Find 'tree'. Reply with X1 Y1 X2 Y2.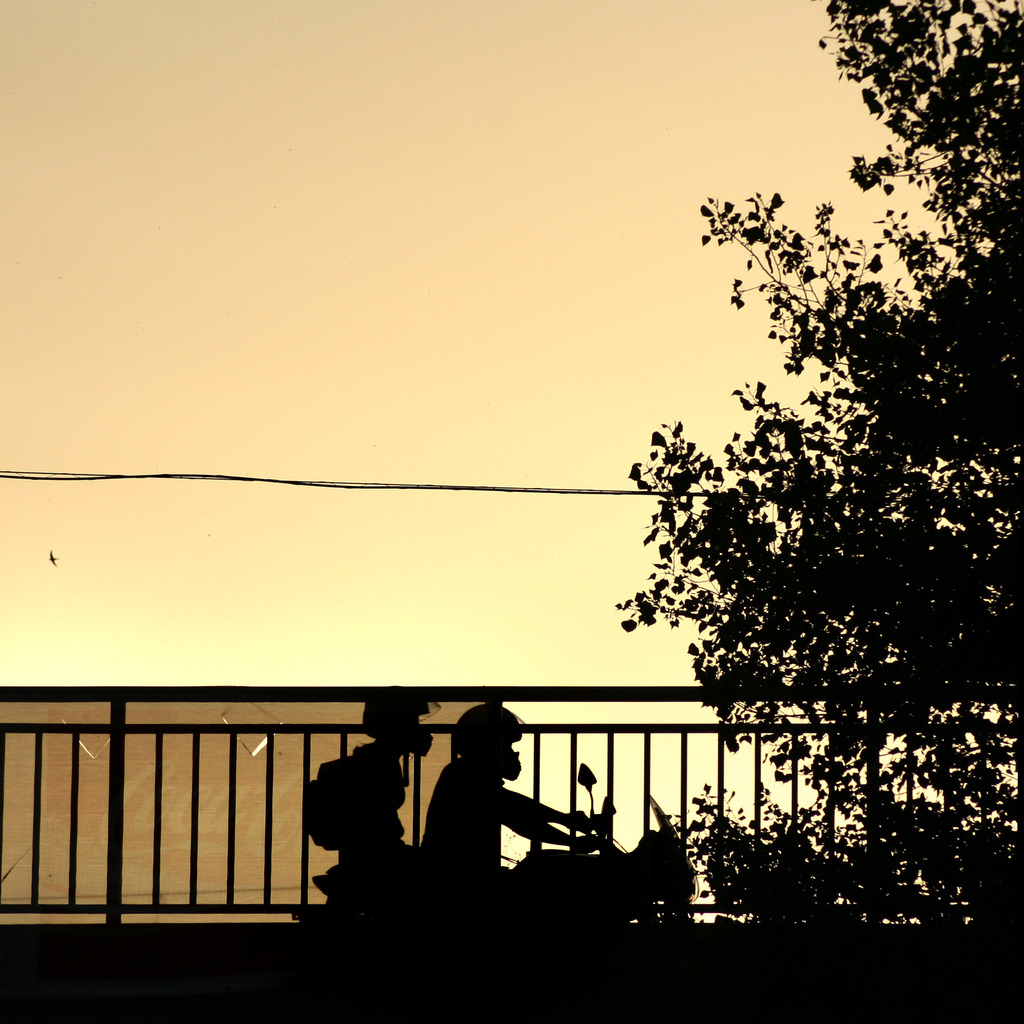
608 0 1023 1009.
